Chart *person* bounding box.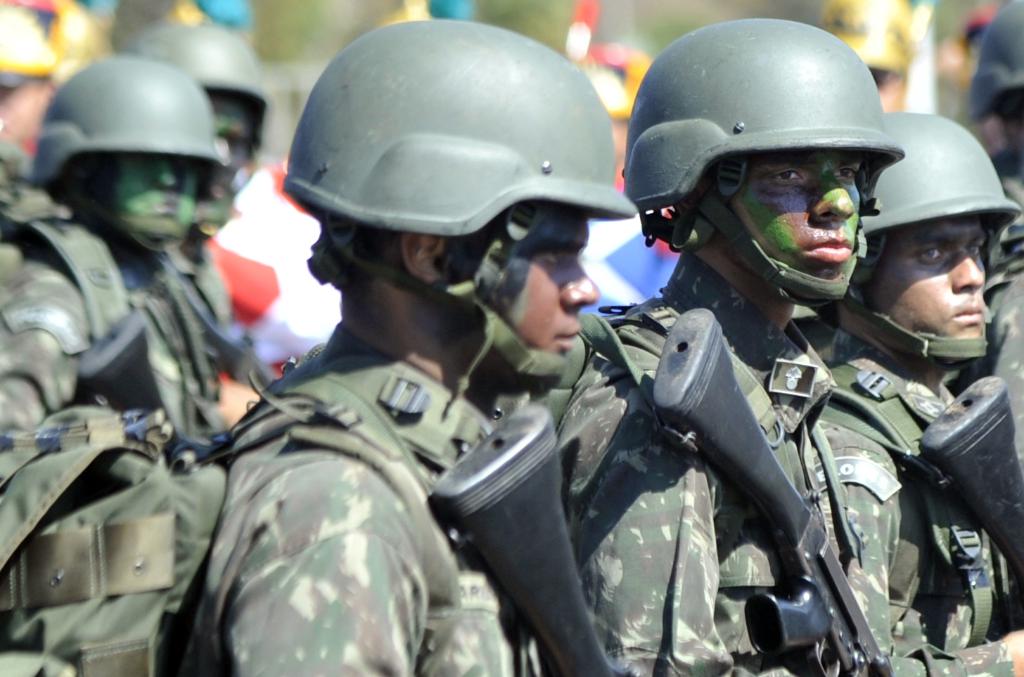
Charted: {"x1": 182, "y1": 19, "x2": 637, "y2": 676}.
